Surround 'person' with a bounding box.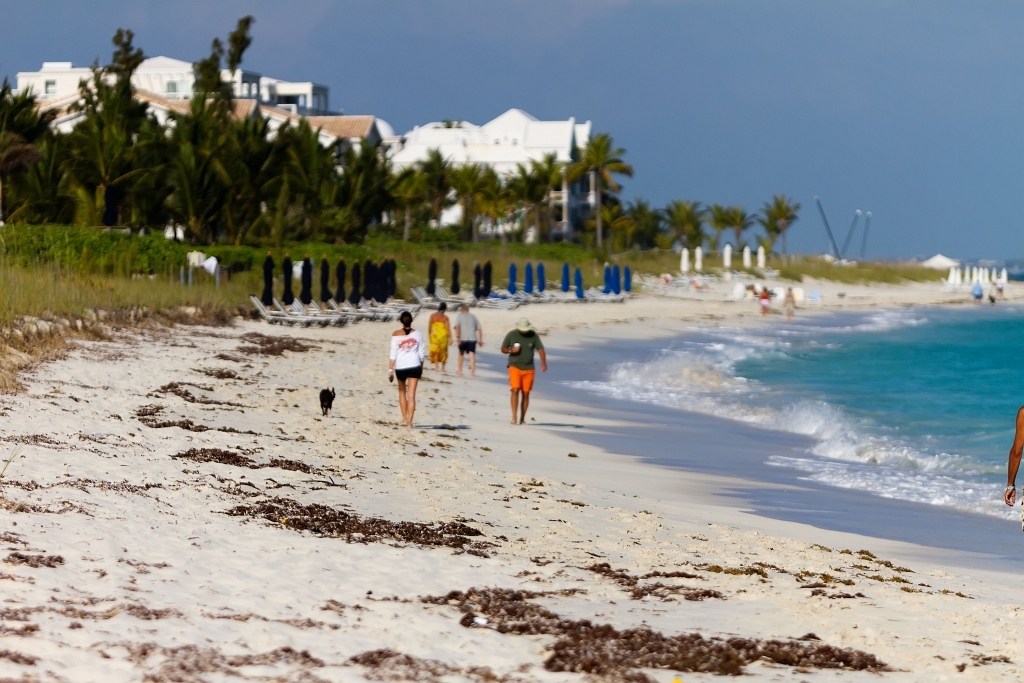
region(428, 302, 450, 368).
